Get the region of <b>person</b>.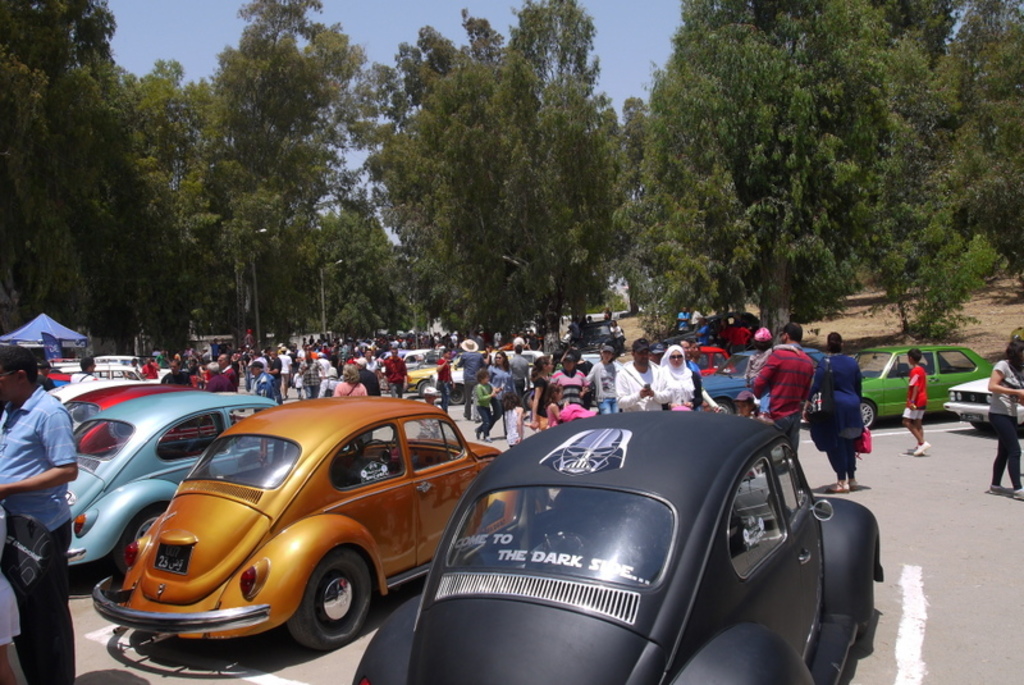
detection(141, 362, 152, 378).
